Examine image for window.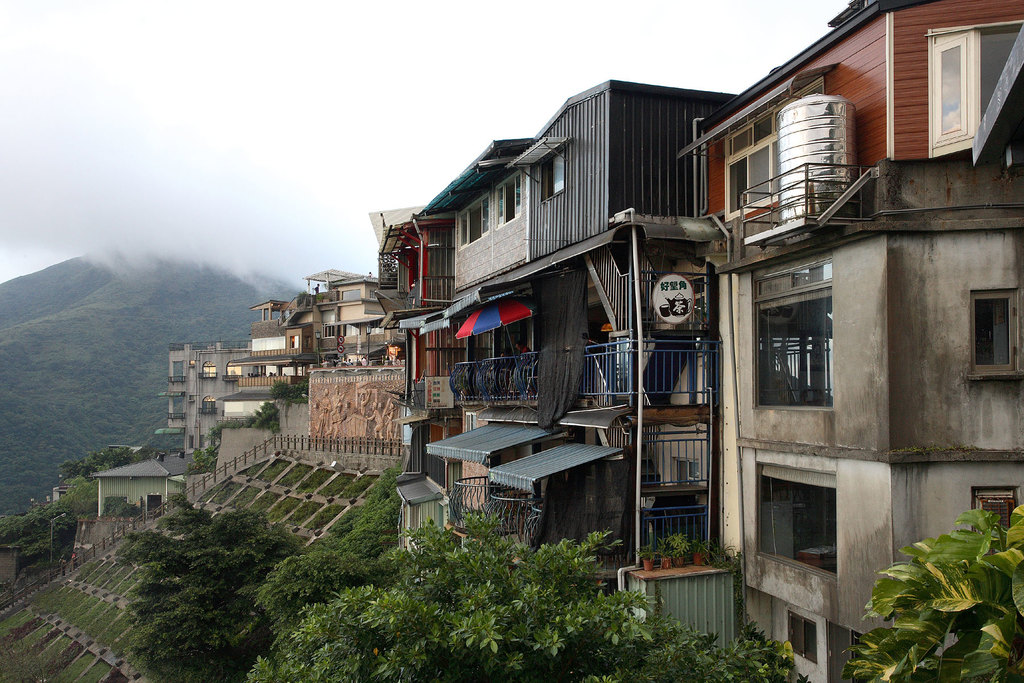
Examination result: x1=342 y1=290 x2=362 y2=302.
